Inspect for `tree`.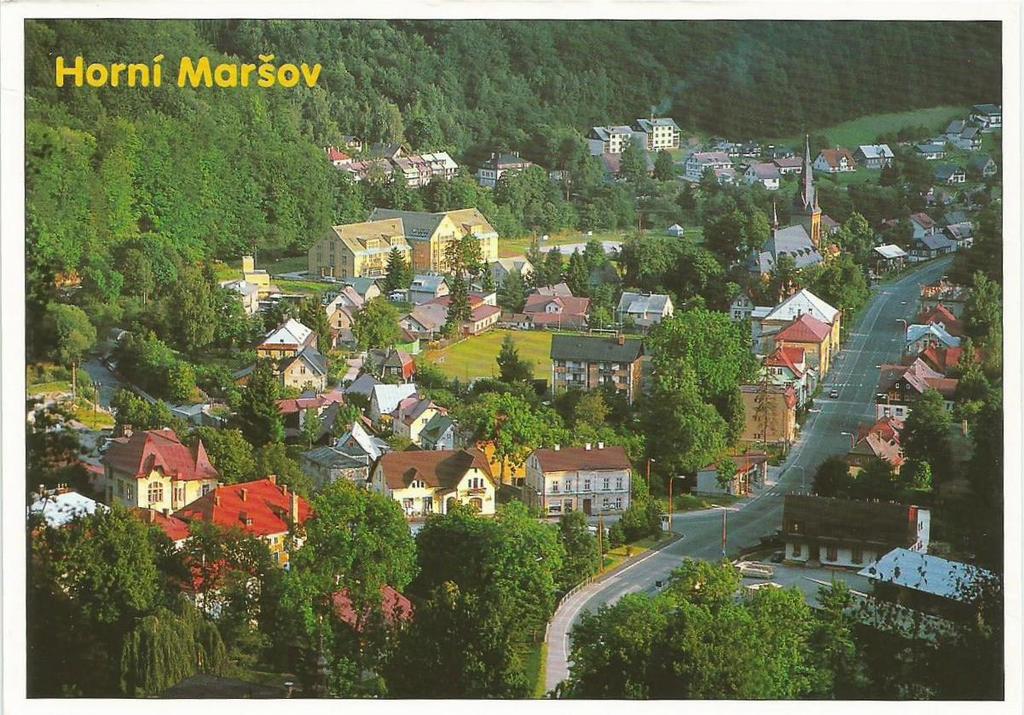
Inspection: 51:513:162:620.
